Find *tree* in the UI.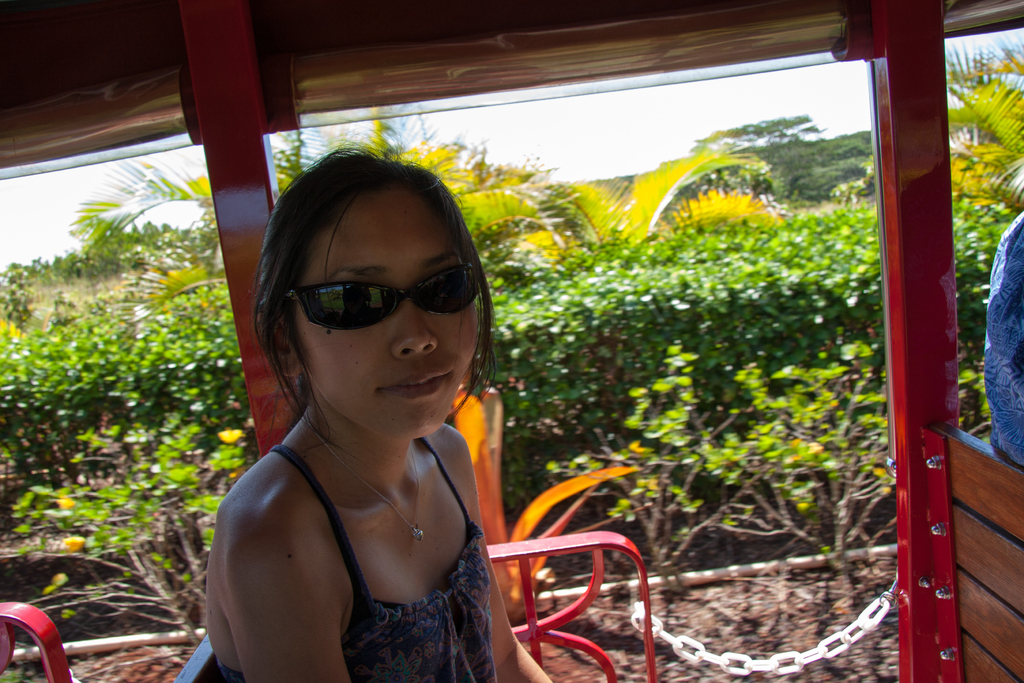
UI element at bbox(59, 120, 555, 242).
